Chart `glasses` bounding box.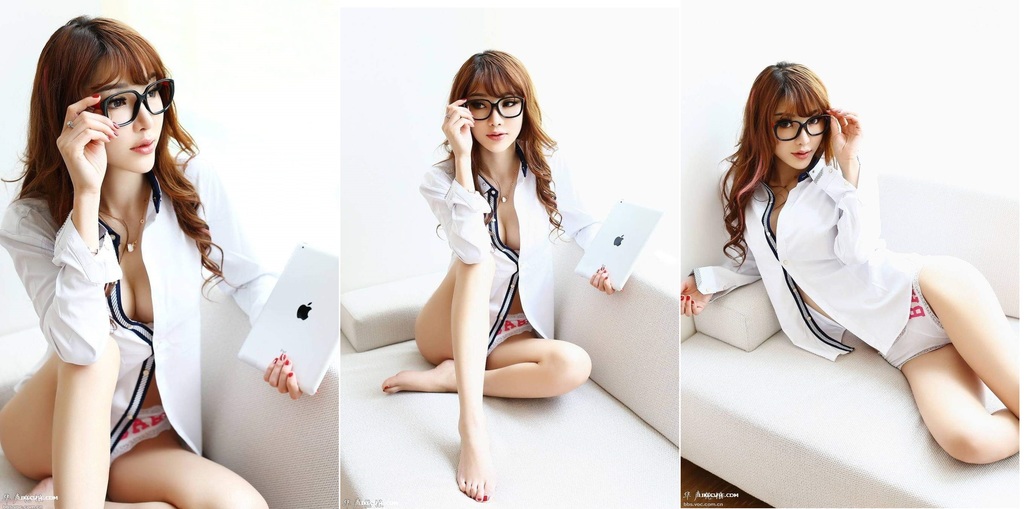
Charted: 771/113/829/140.
